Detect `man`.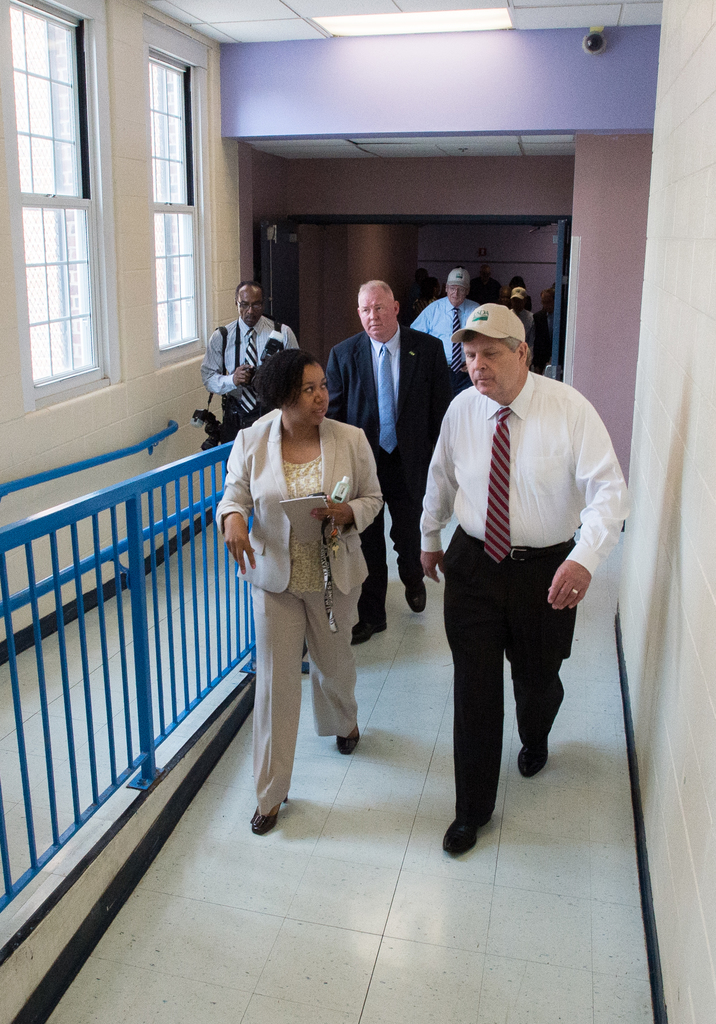
Detected at select_region(410, 261, 481, 371).
